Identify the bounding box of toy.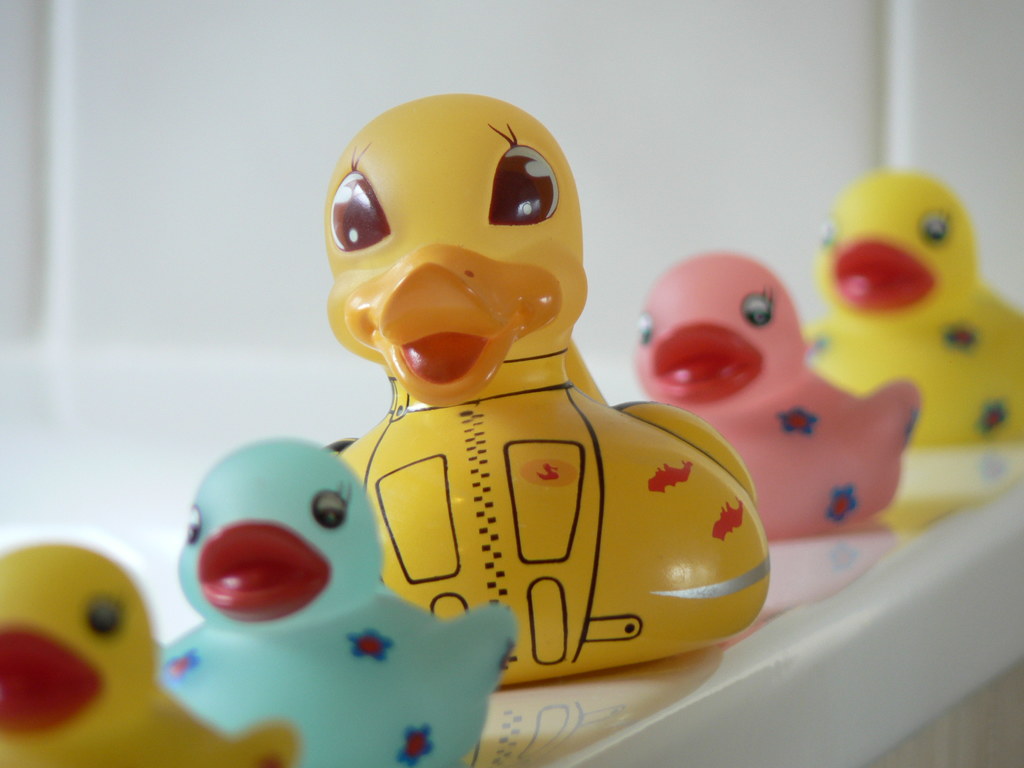
337/92/769/687.
